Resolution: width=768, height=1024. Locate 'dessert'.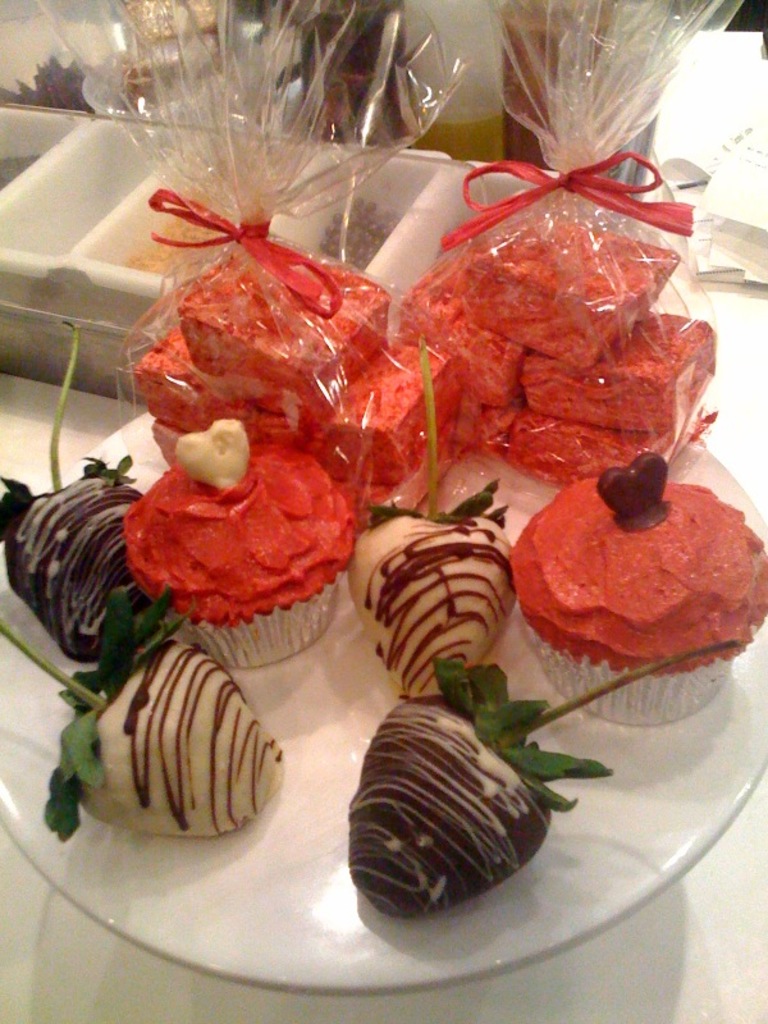
bbox=[136, 428, 357, 682].
